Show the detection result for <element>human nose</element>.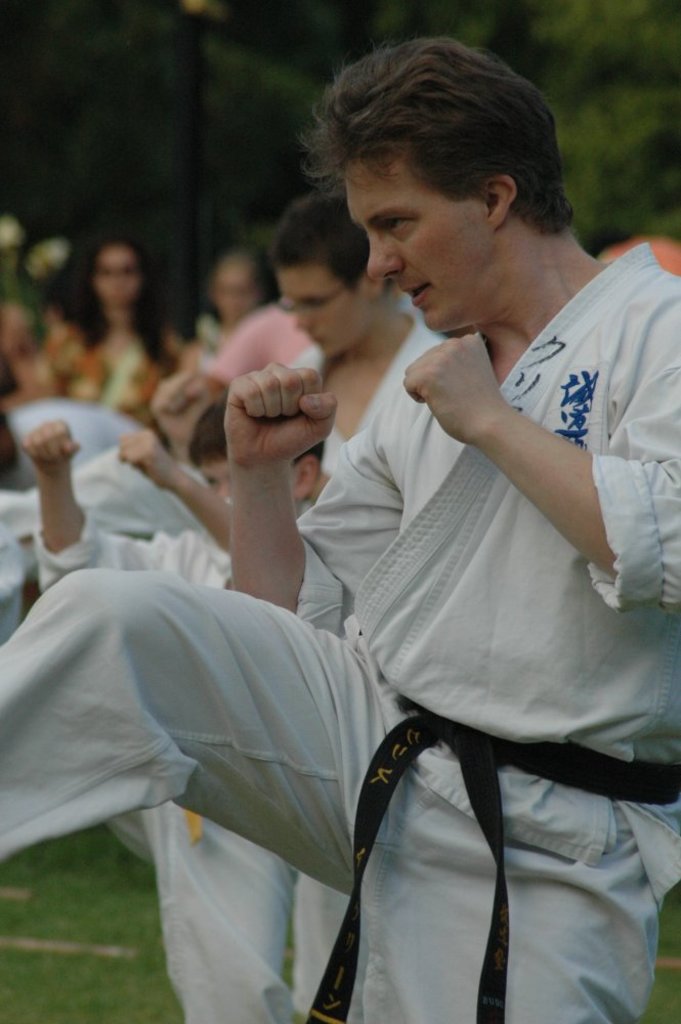
bbox(291, 302, 313, 330).
